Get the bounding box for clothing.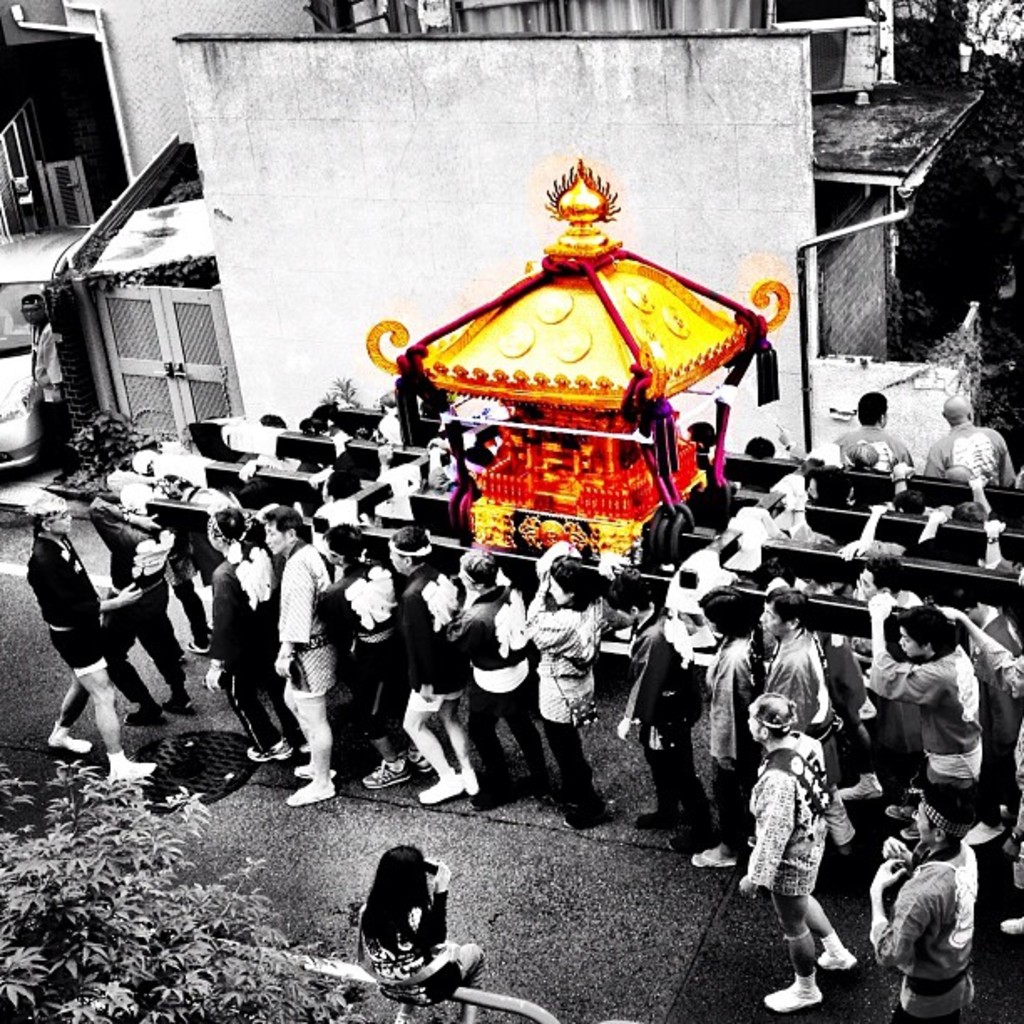
[209,566,288,755].
